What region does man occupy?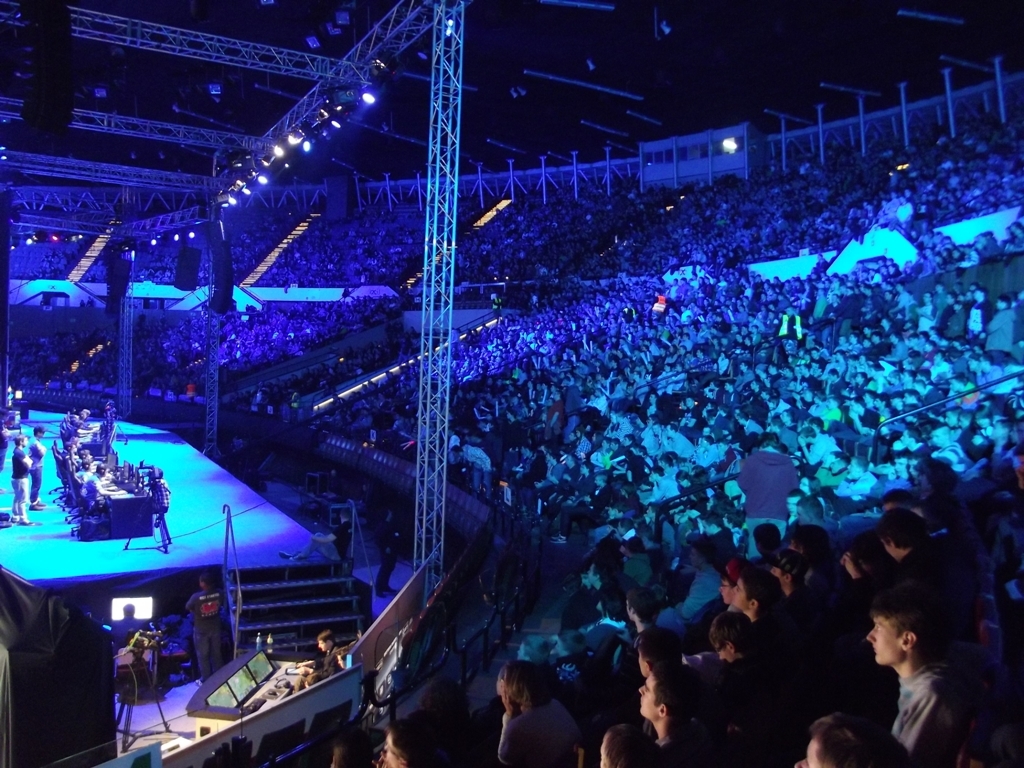
locate(849, 591, 956, 743).
